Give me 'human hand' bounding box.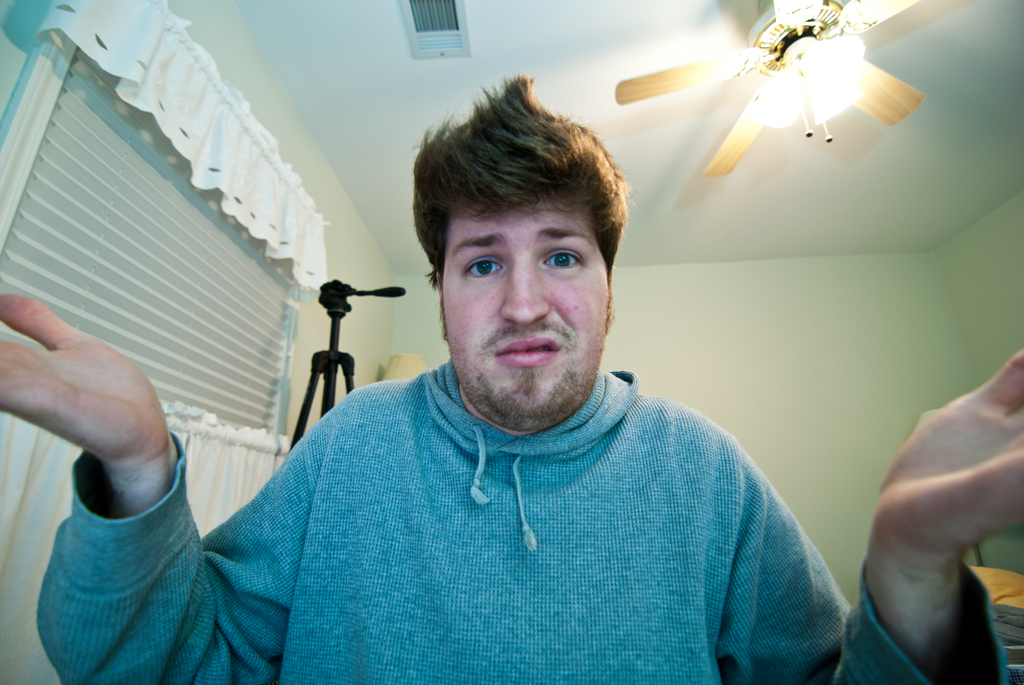
region(1, 280, 188, 517).
